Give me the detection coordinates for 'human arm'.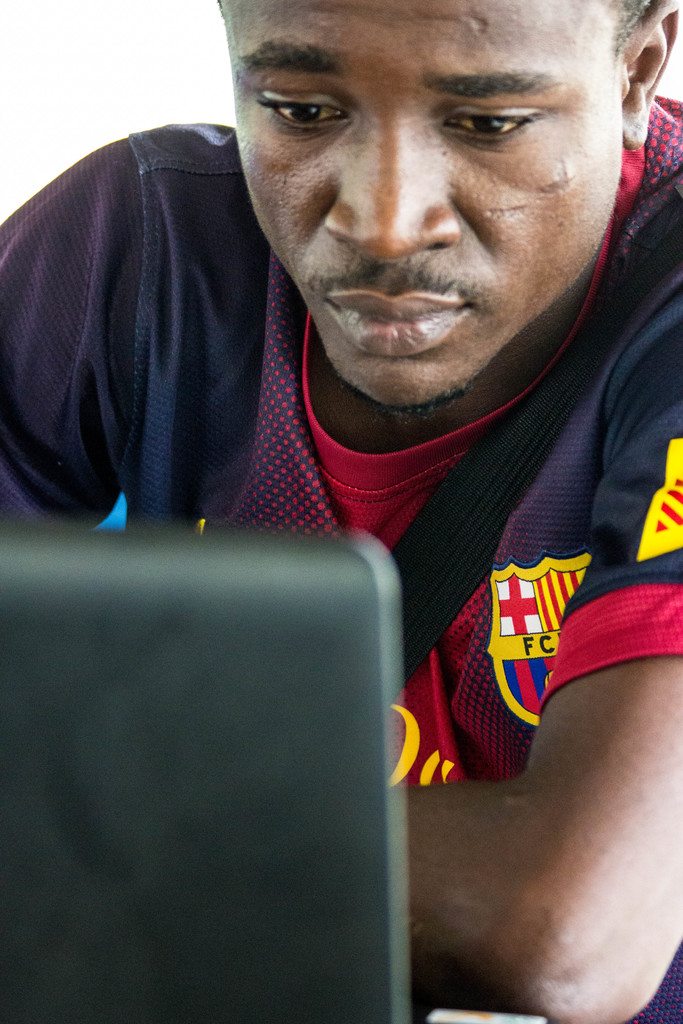
<box>366,606,682,975</box>.
